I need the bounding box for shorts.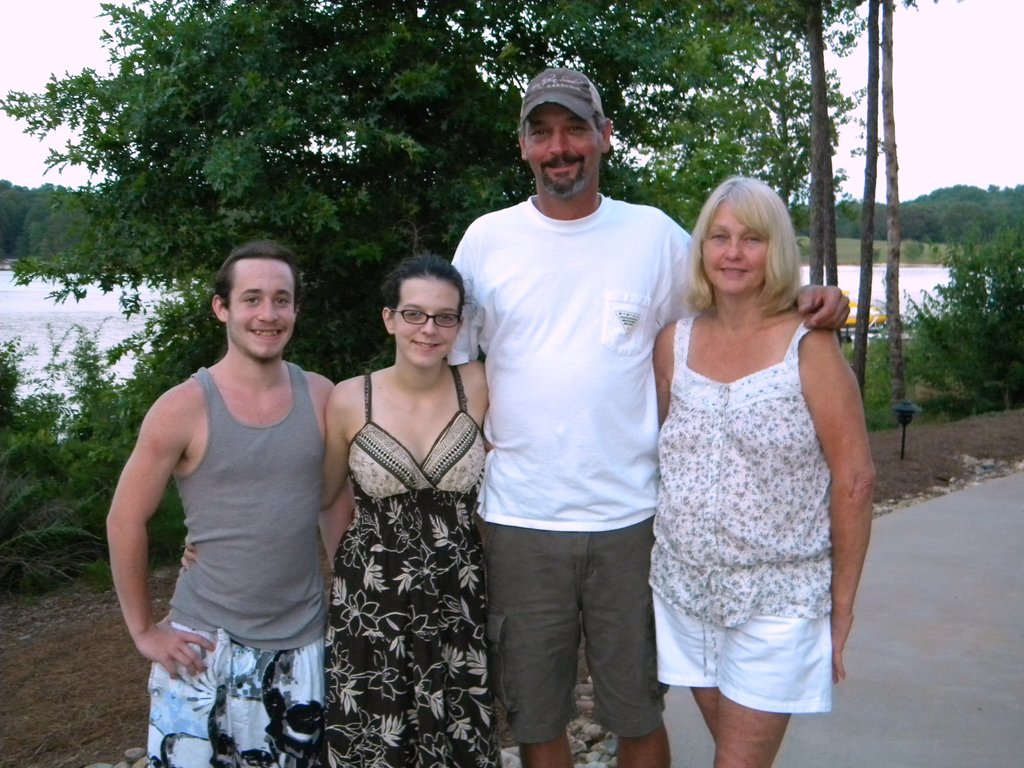
Here it is: x1=477 y1=511 x2=671 y2=742.
